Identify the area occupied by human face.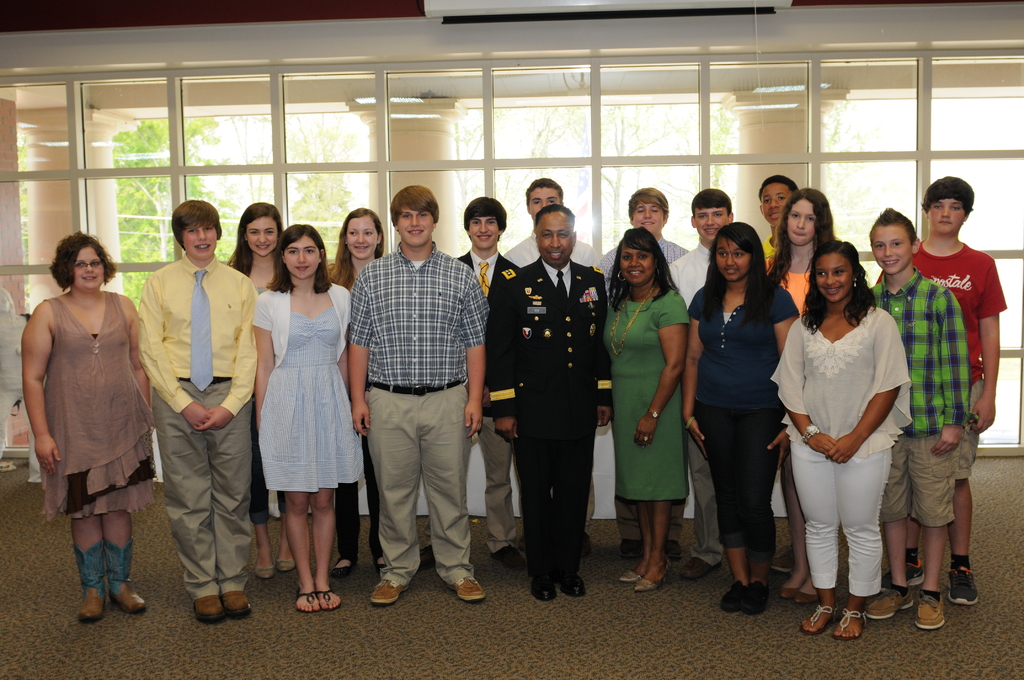
Area: bbox=(469, 216, 499, 250).
